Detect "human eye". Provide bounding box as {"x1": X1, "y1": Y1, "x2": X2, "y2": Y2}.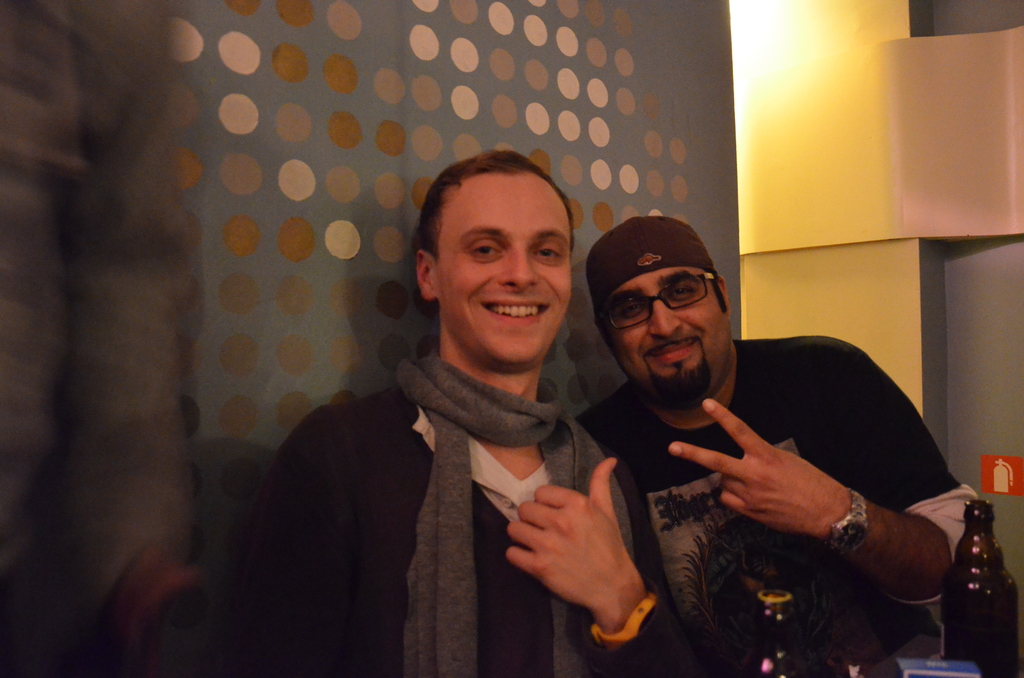
{"x1": 534, "y1": 244, "x2": 561, "y2": 265}.
